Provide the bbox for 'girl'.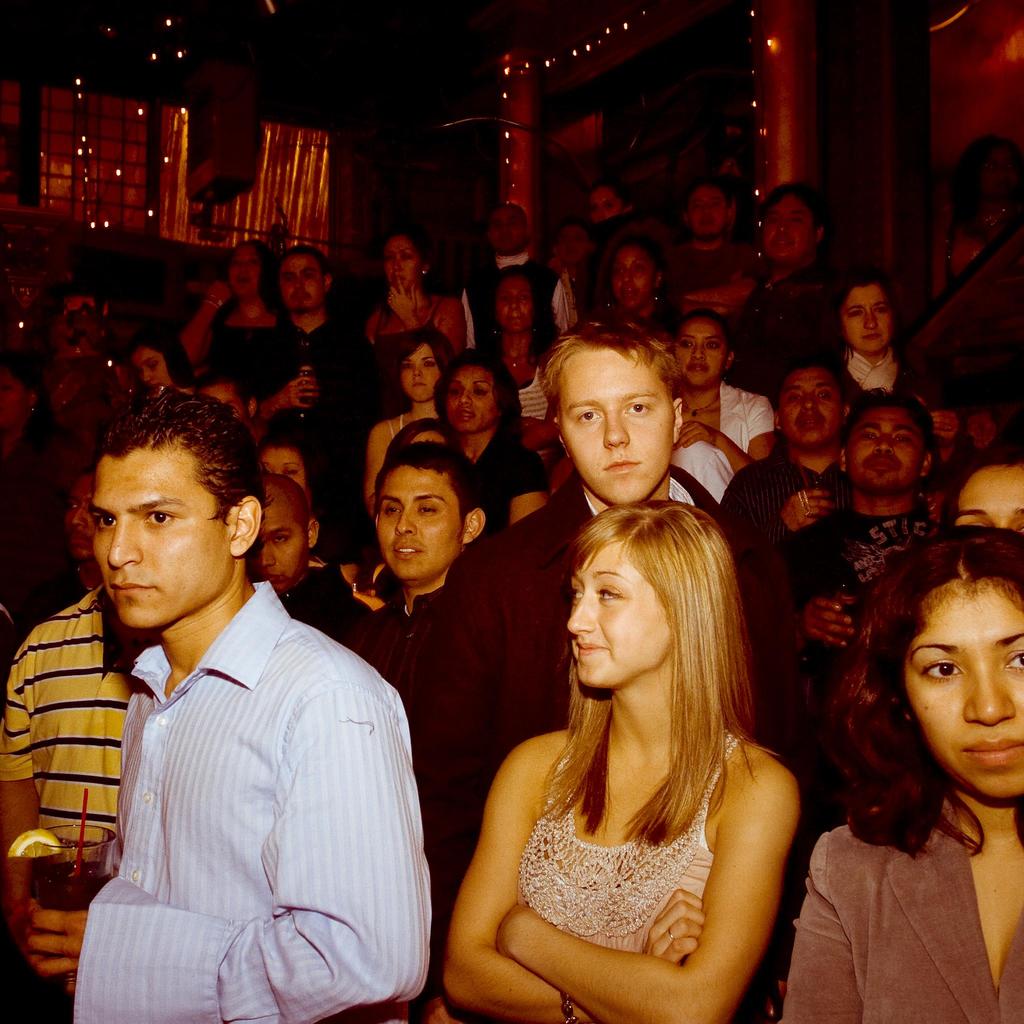
<bbox>781, 512, 1023, 1023</bbox>.
